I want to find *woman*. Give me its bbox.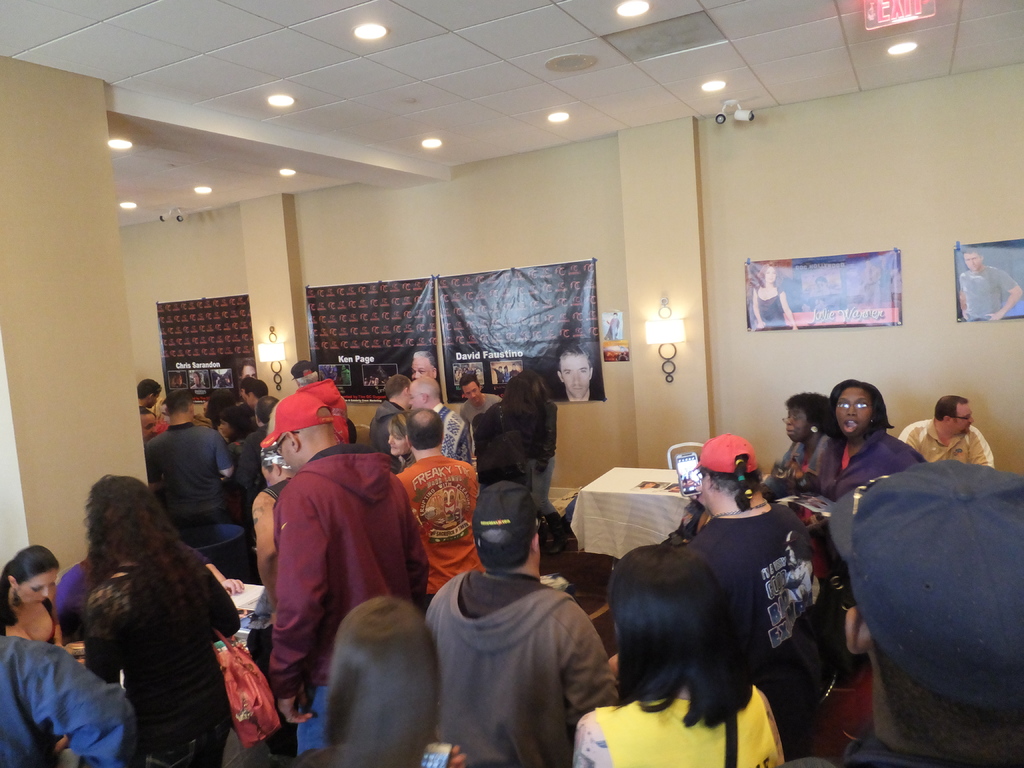
[516, 368, 570, 549].
